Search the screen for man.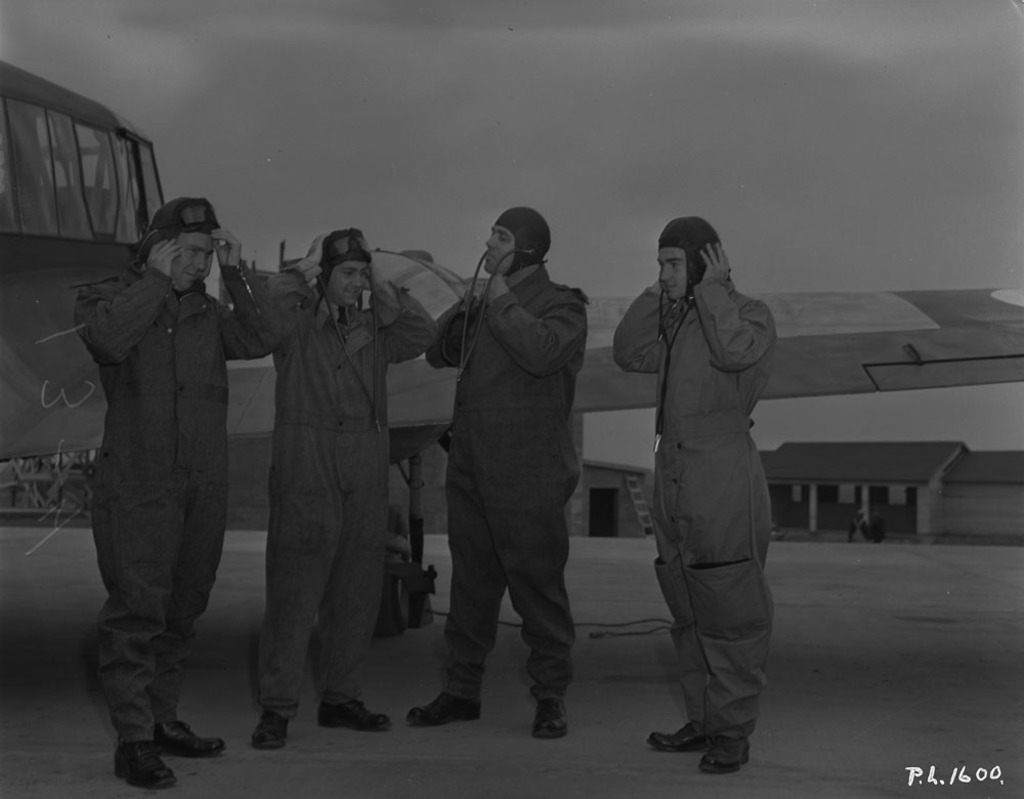
Found at region(253, 230, 437, 746).
